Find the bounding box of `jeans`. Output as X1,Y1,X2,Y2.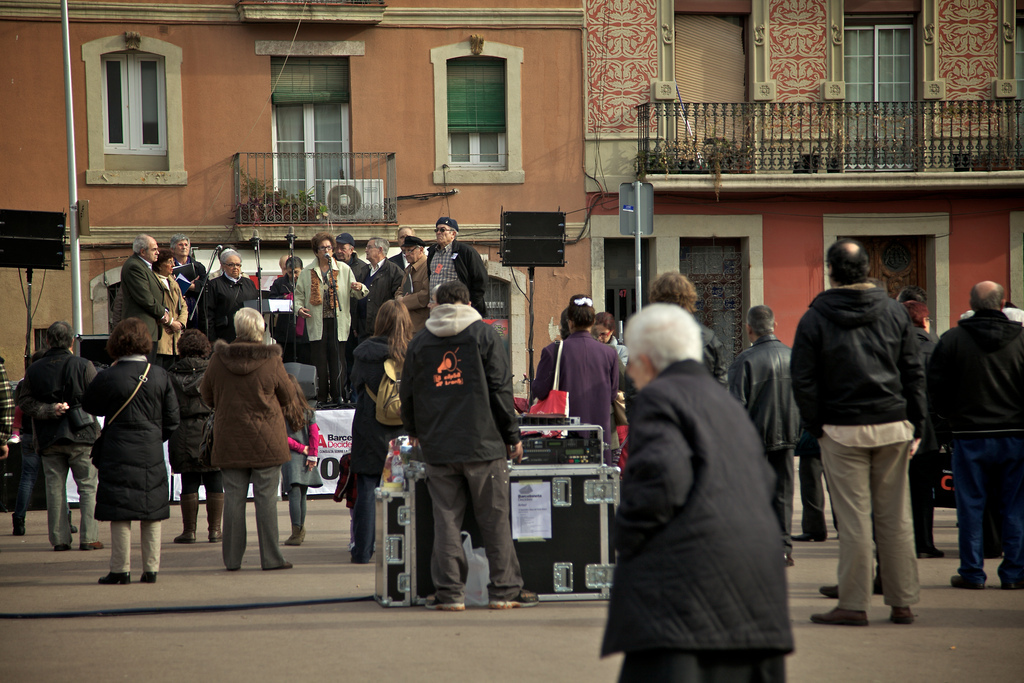
321,319,341,399.
